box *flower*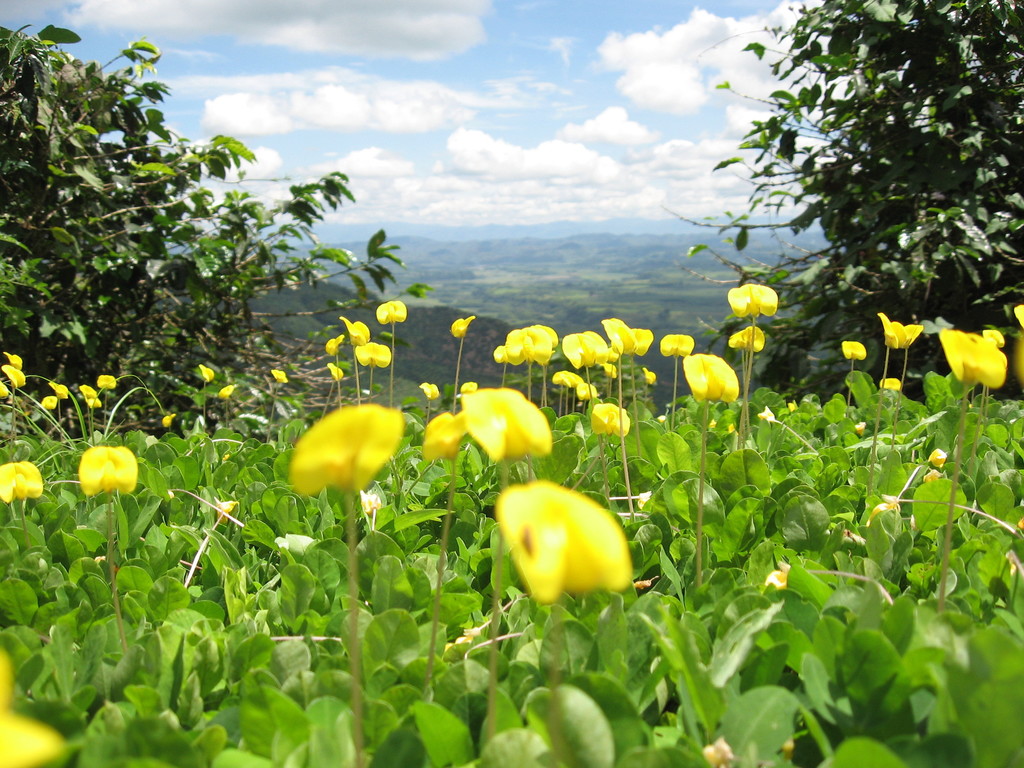
<region>77, 384, 103, 412</region>
